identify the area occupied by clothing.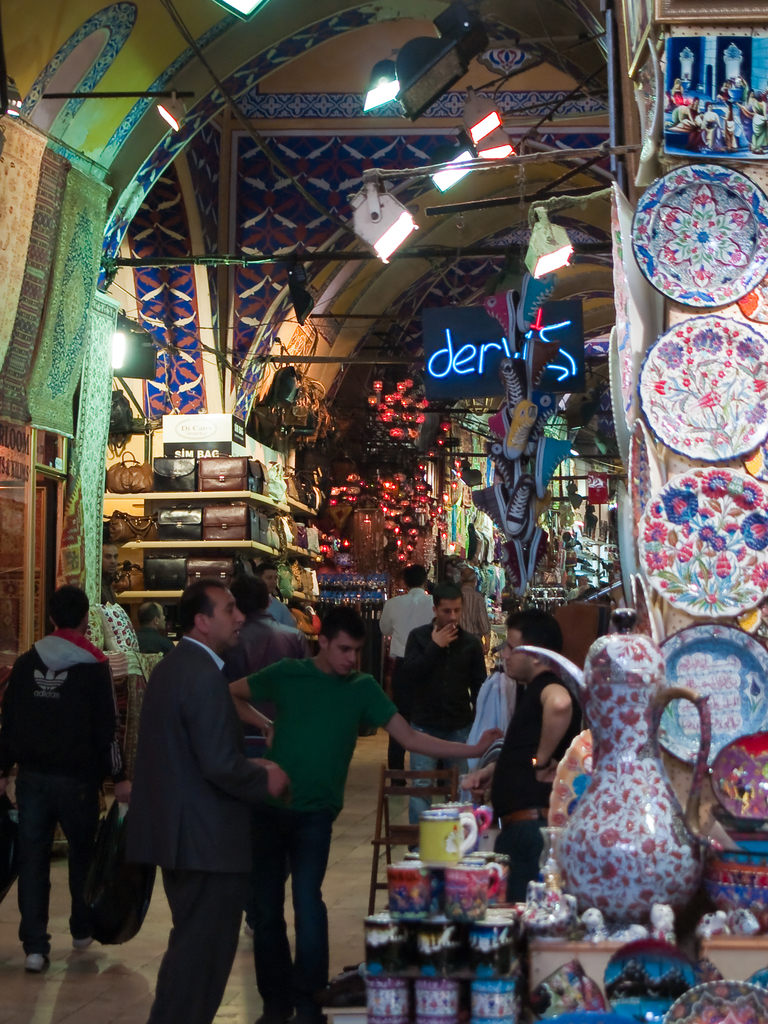
Area: bbox(502, 678, 588, 881).
